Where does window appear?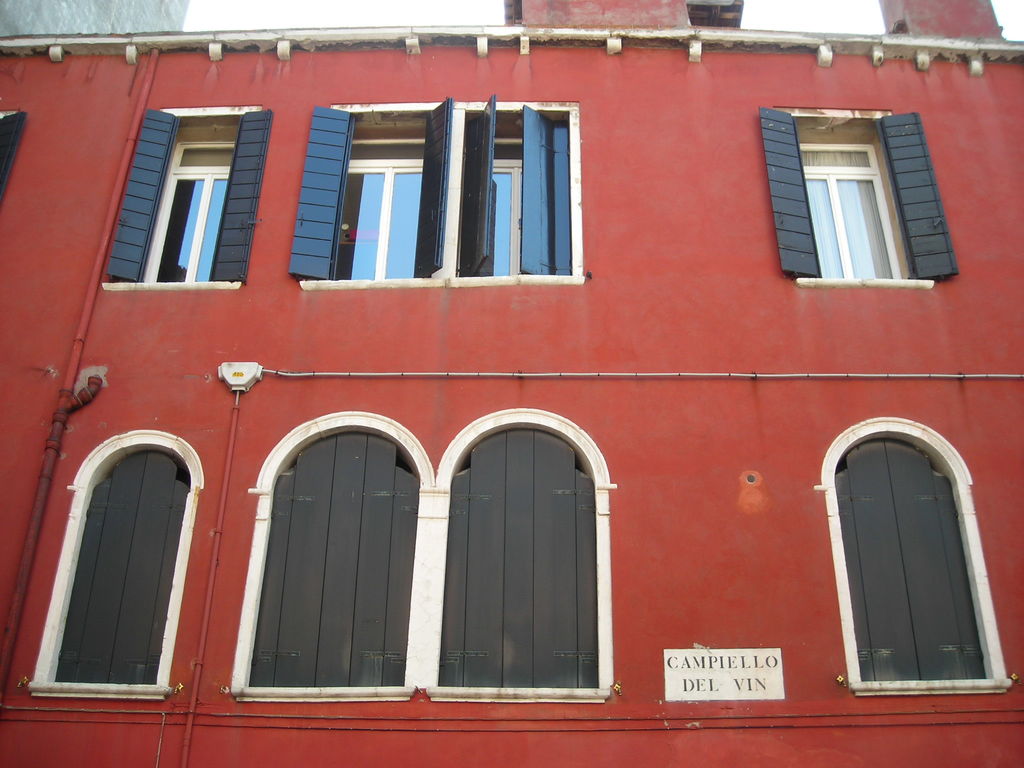
Appears at x1=121, y1=106, x2=260, y2=285.
